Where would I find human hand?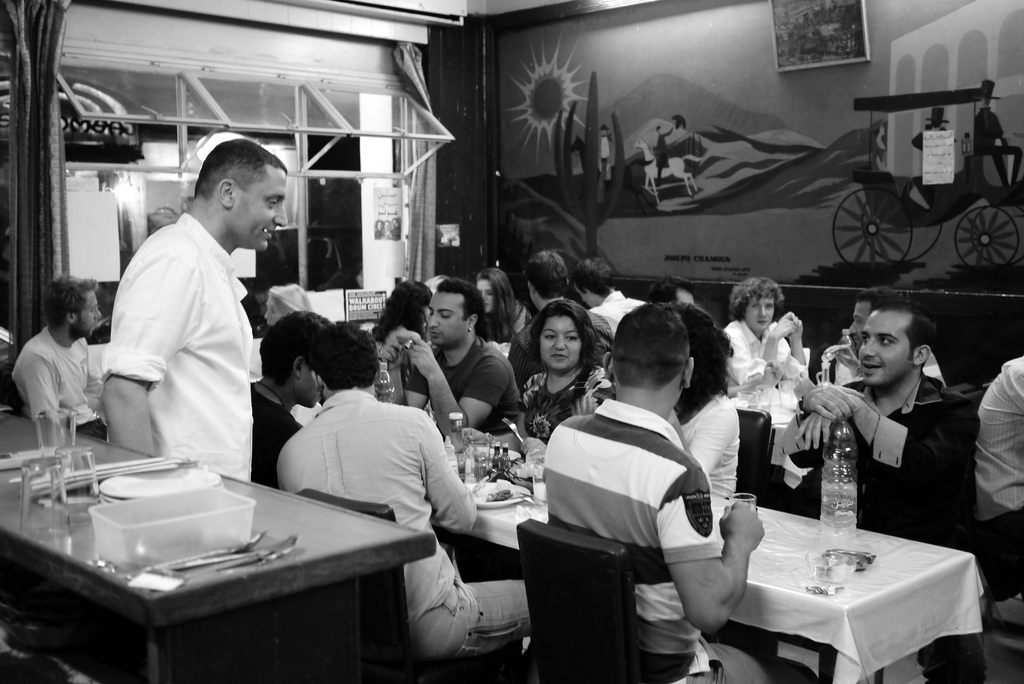
At bbox=(767, 309, 796, 341).
